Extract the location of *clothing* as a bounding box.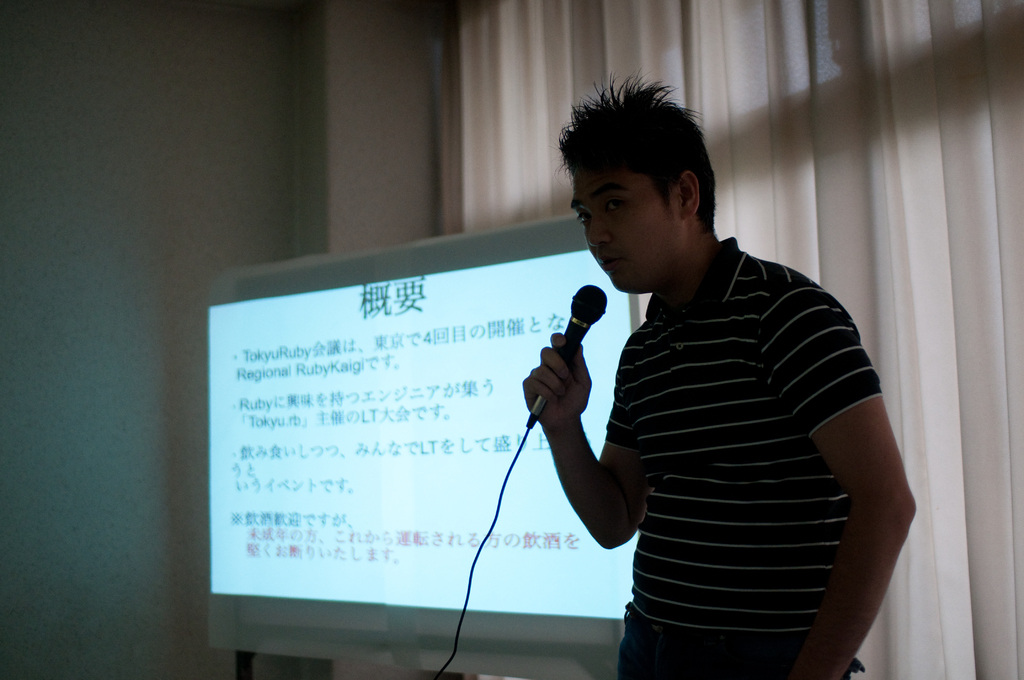
region(574, 186, 896, 661).
